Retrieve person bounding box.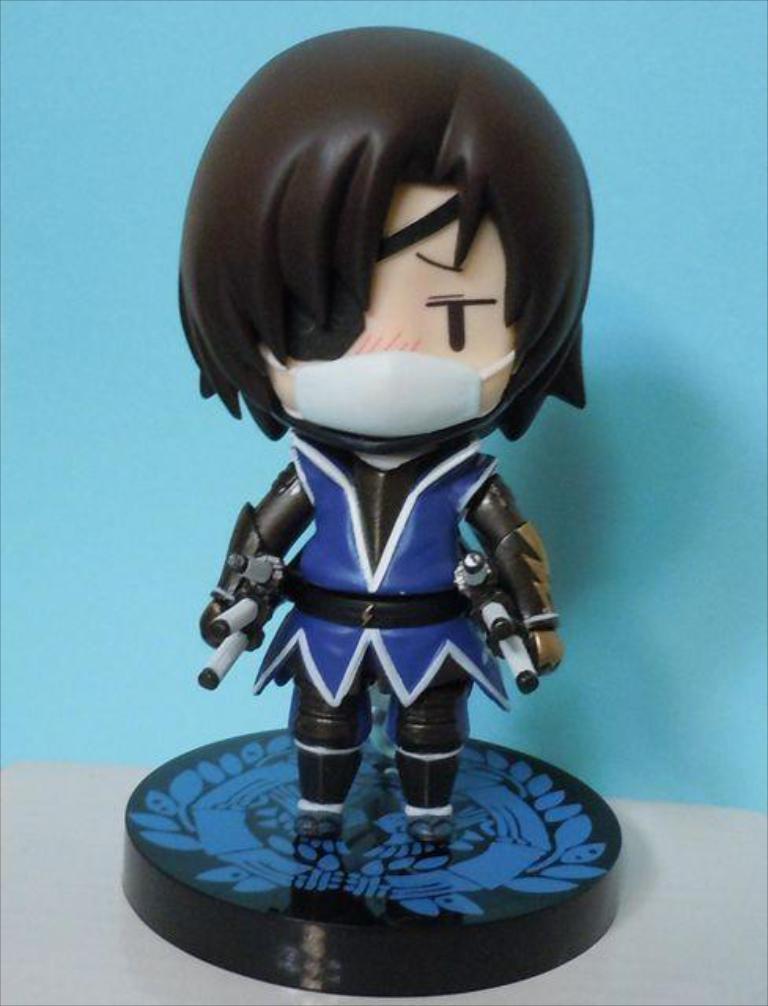
Bounding box: <bbox>187, 6, 598, 844</bbox>.
